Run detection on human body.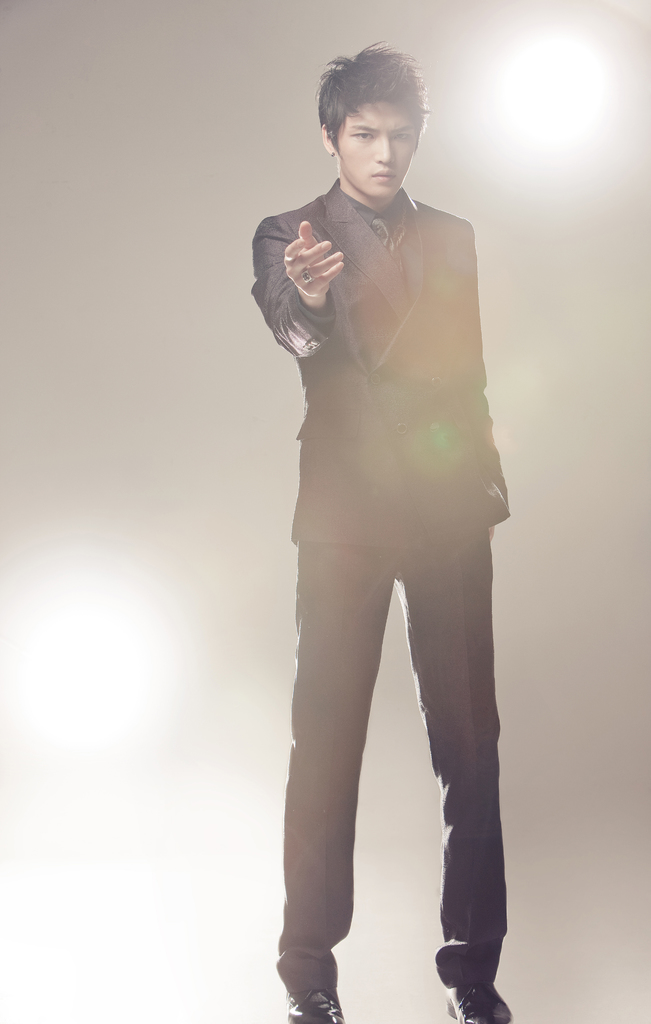
Result: <box>248,47,506,541</box>.
